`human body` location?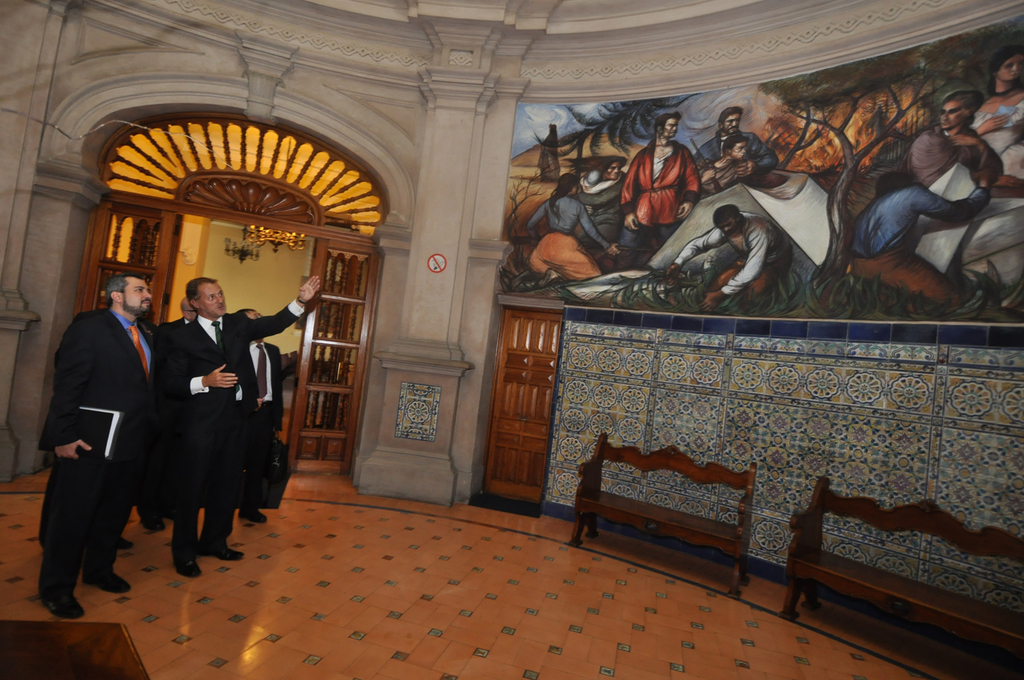
Rect(30, 264, 172, 623)
